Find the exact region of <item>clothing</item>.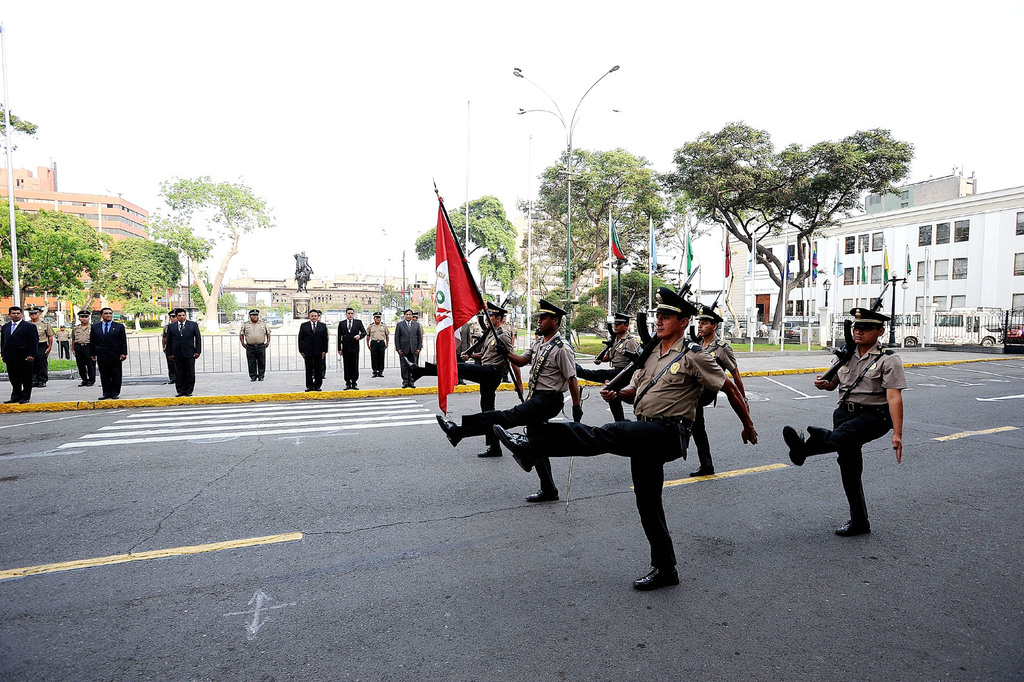
Exact region: crop(297, 320, 330, 386).
